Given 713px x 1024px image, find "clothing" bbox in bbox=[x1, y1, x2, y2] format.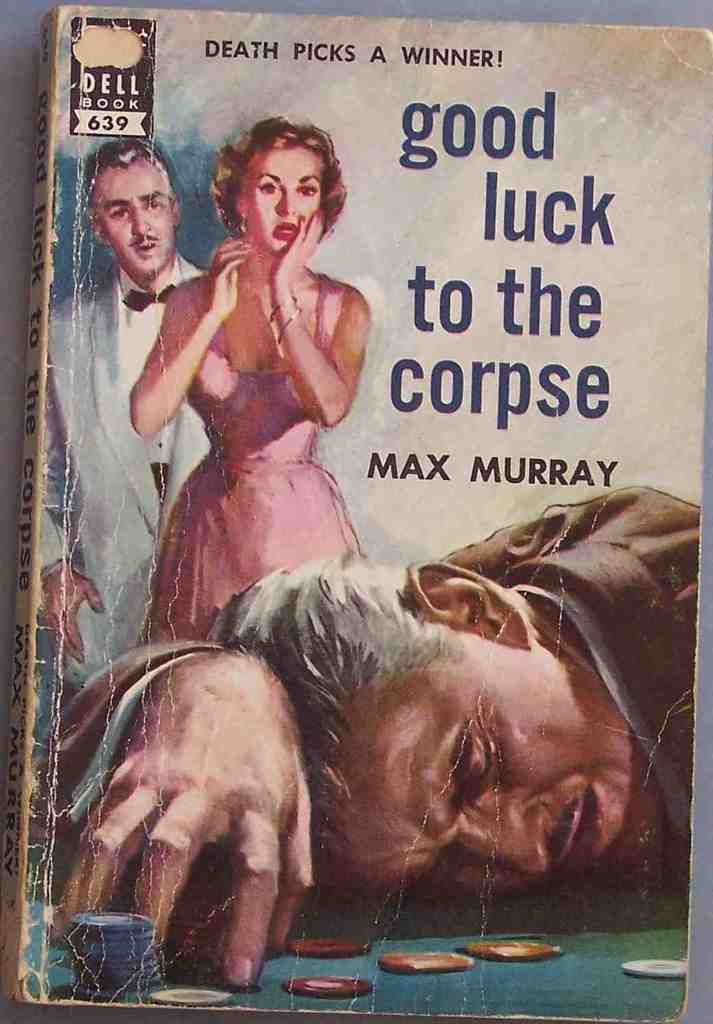
bbox=[38, 479, 702, 841].
